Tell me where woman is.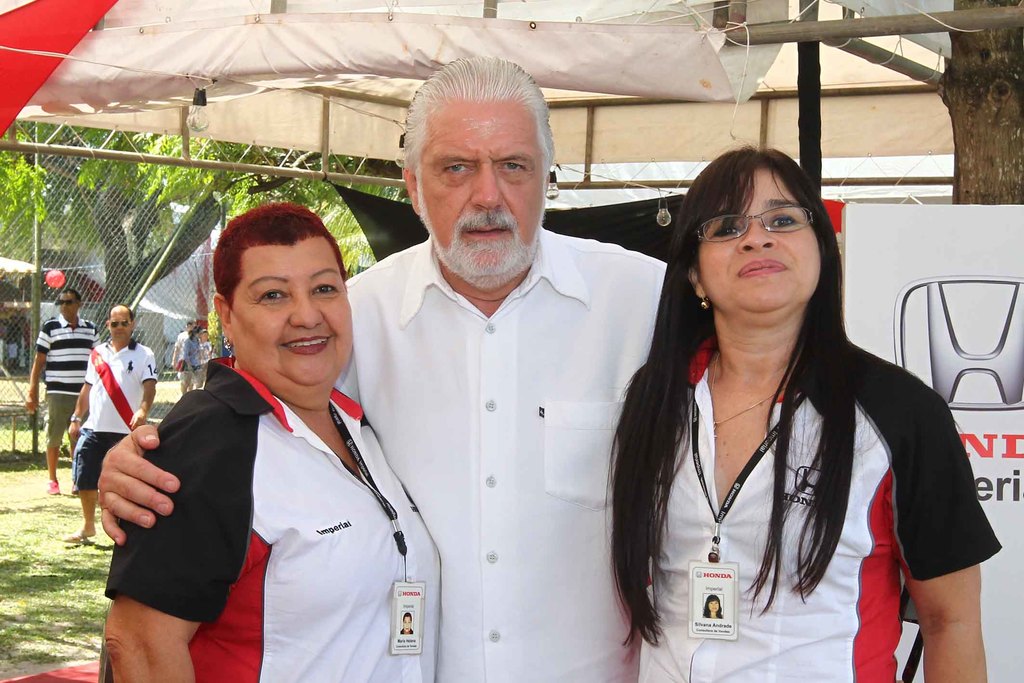
woman is at [x1=591, y1=124, x2=963, y2=679].
